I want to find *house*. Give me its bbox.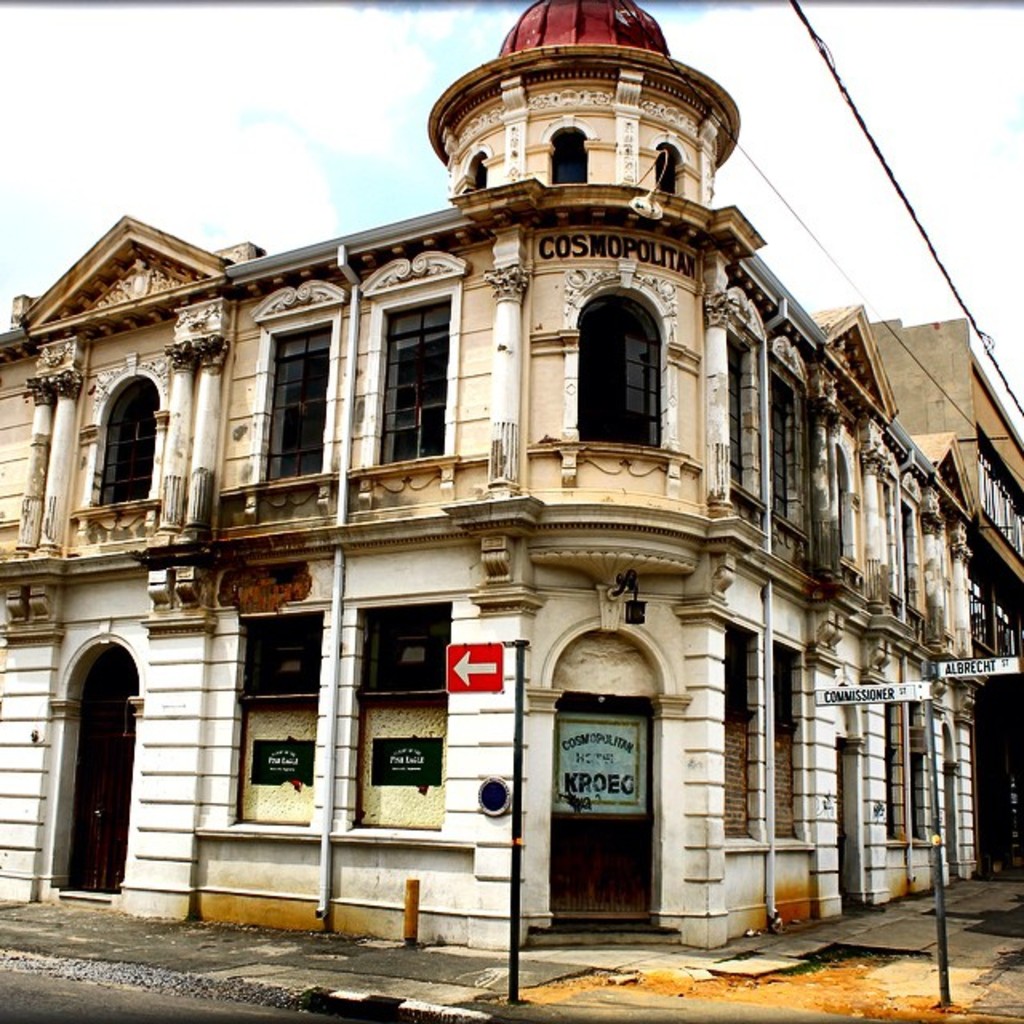
<box>922,344,1022,907</box>.
